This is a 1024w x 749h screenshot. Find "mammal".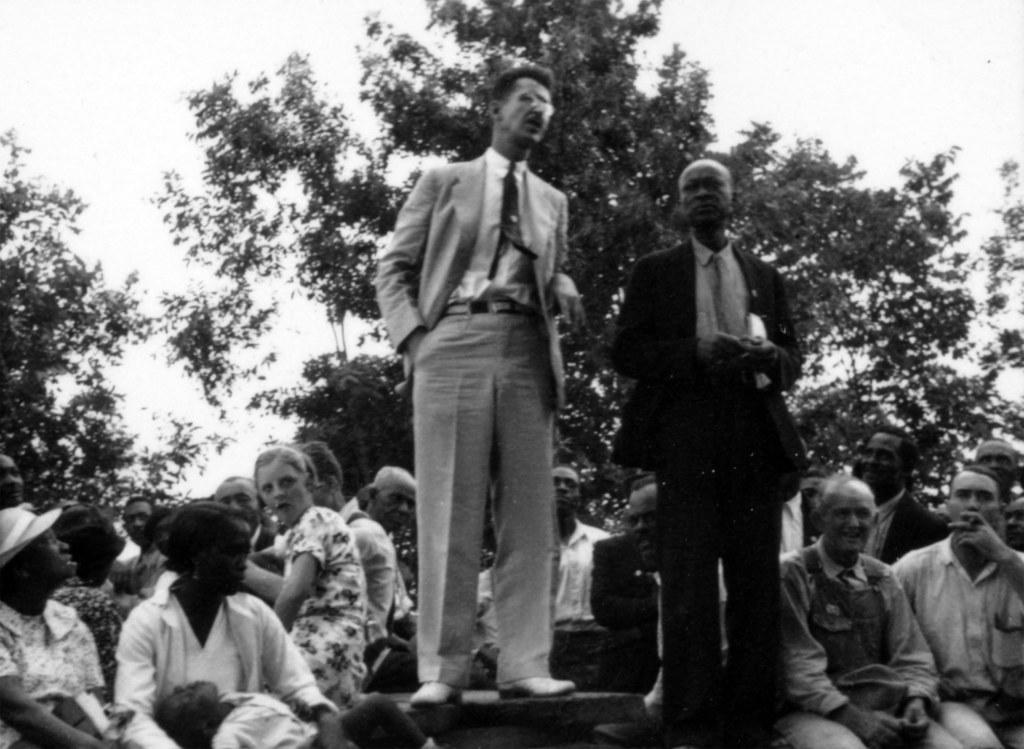
Bounding box: <box>110,504,350,748</box>.
